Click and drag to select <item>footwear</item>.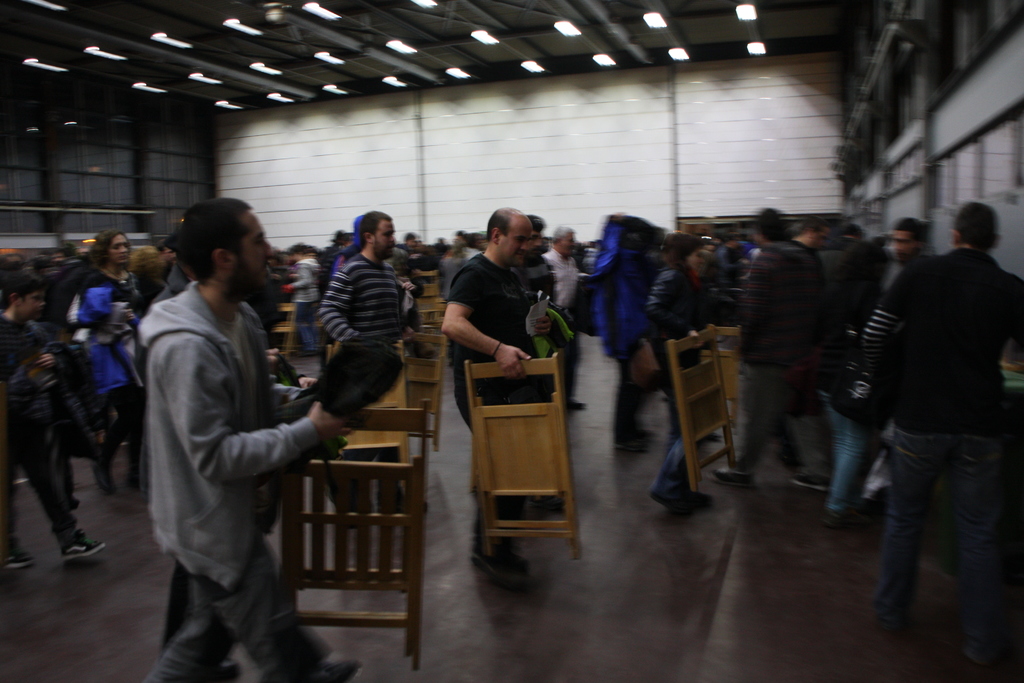
Selection: {"x1": 63, "y1": 530, "x2": 105, "y2": 561}.
